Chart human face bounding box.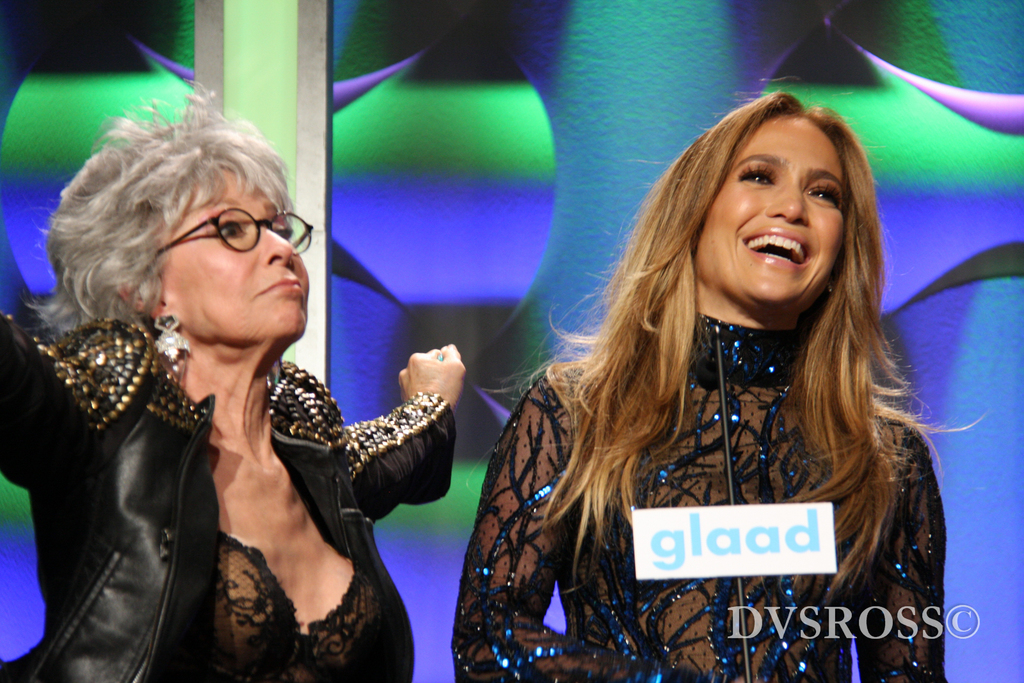
Charted: bbox=[700, 113, 850, 309].
